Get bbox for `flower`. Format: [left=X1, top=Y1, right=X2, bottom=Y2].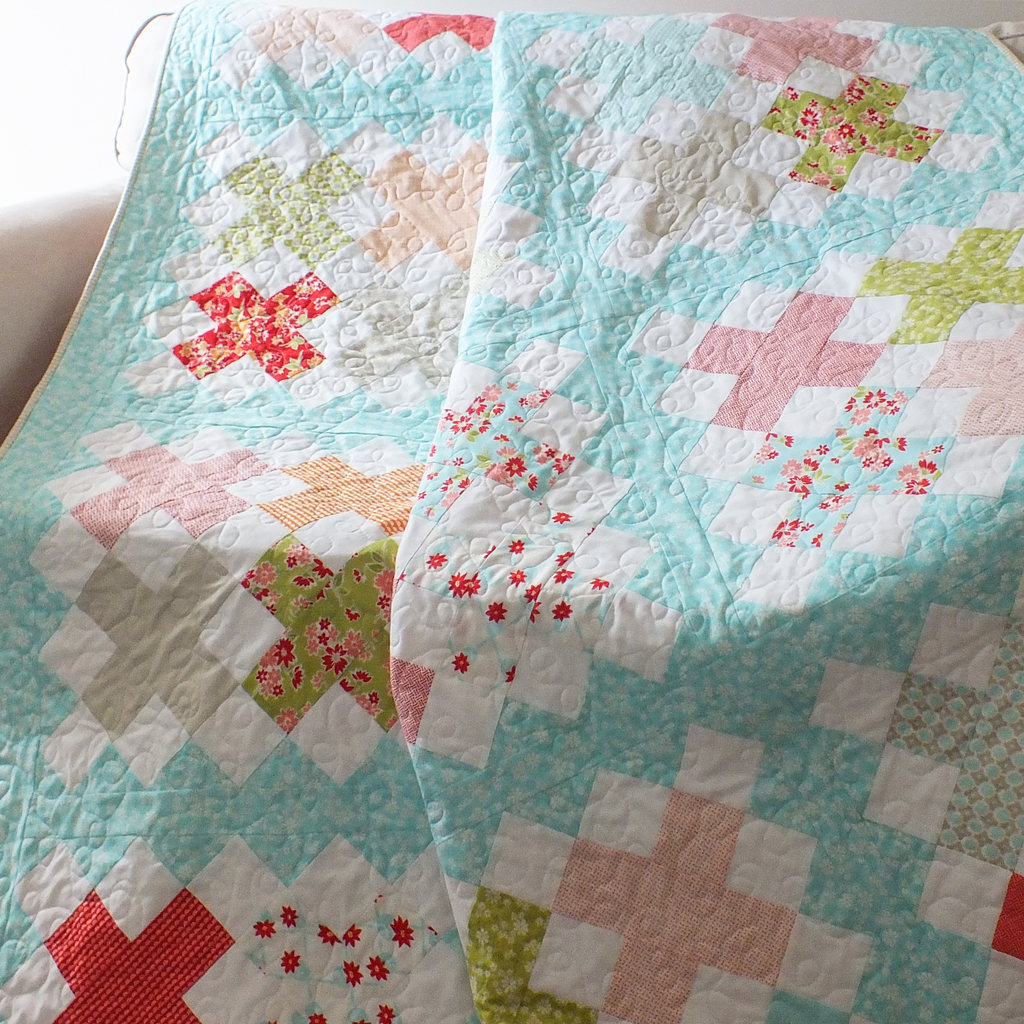
[left=364, top=957, right=387, bottom=983].
